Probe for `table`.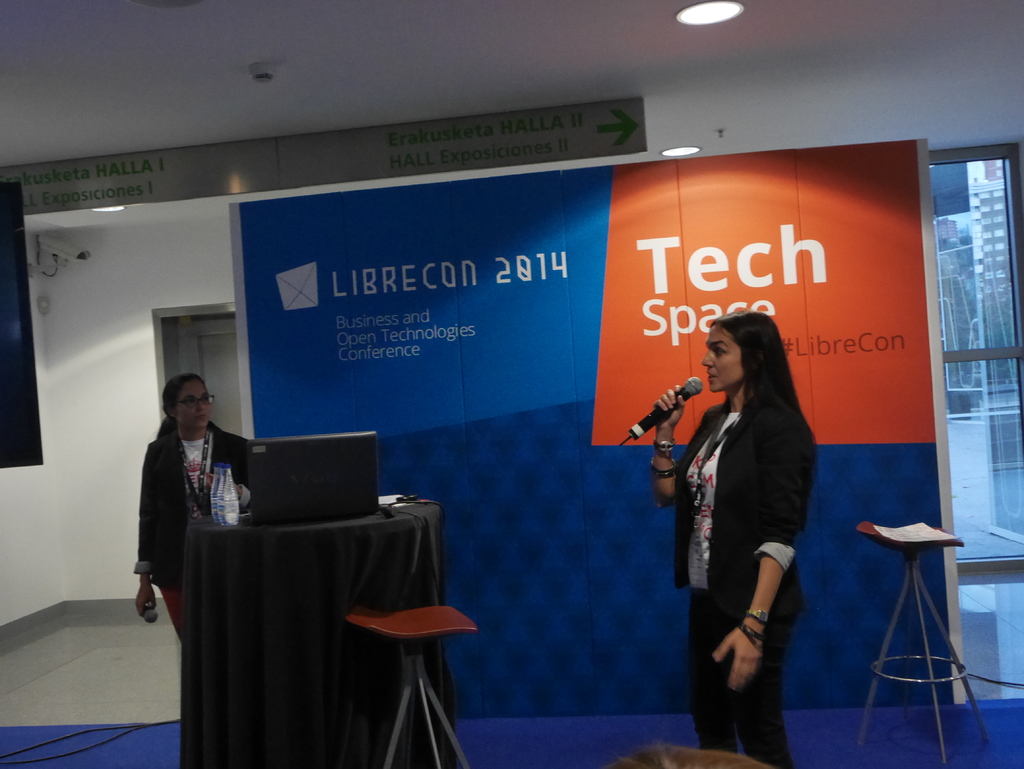
Probe result: {"x1": 335, "y1": 597, "x2": 474, "y2": 768}.
